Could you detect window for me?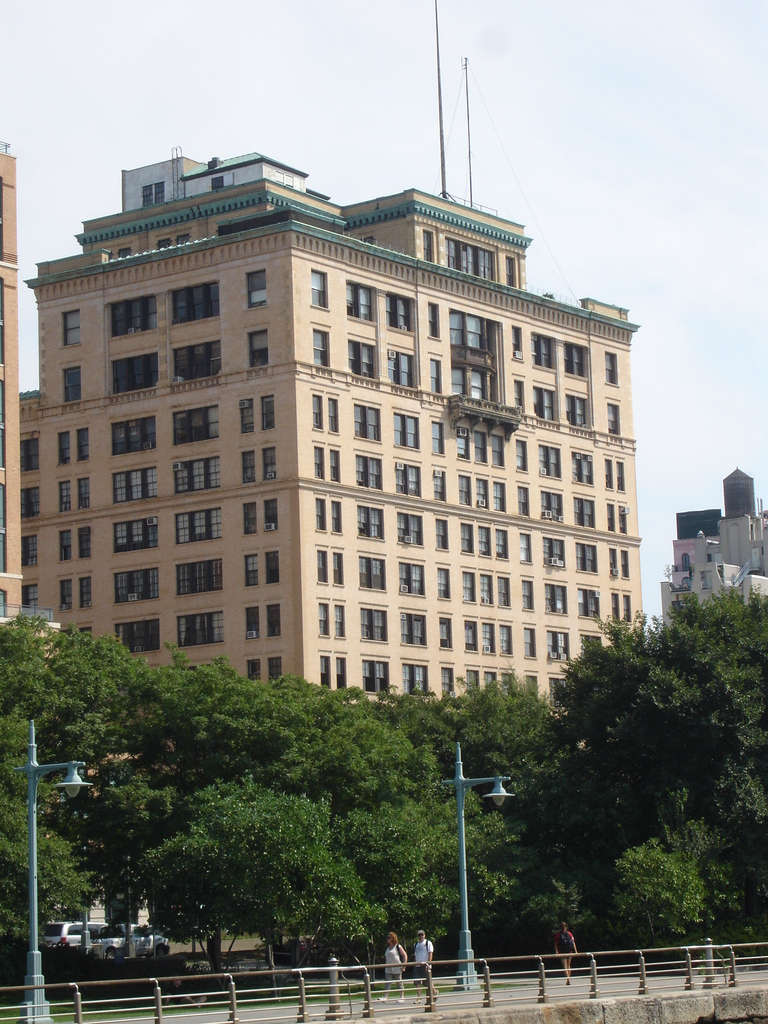
Detection result: (left=460, top=623, right=517, bottom=655).
